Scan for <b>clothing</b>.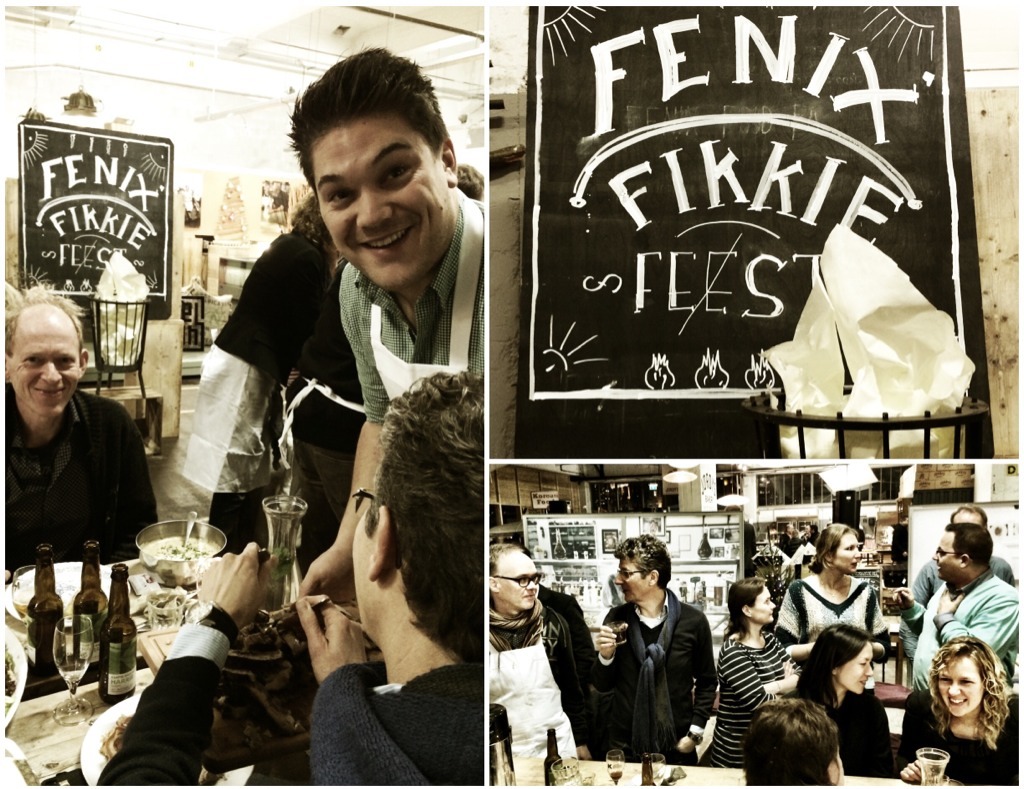
Scan result: x1=778 y1=574 x2=897 y2=657.
